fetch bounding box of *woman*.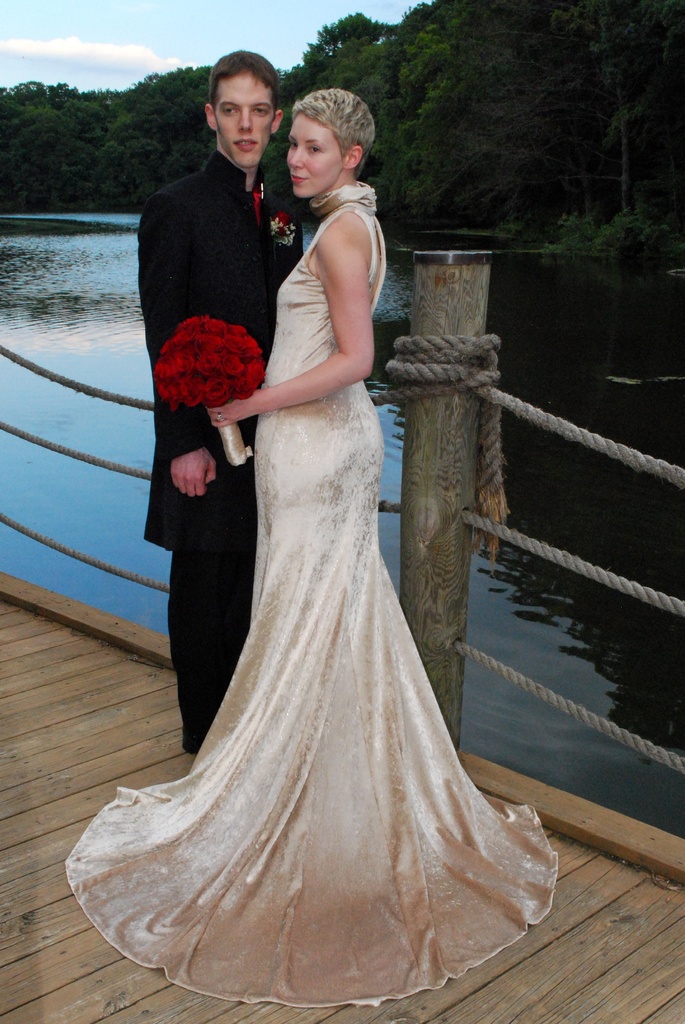
Bbox: 63,83,556,1012.
